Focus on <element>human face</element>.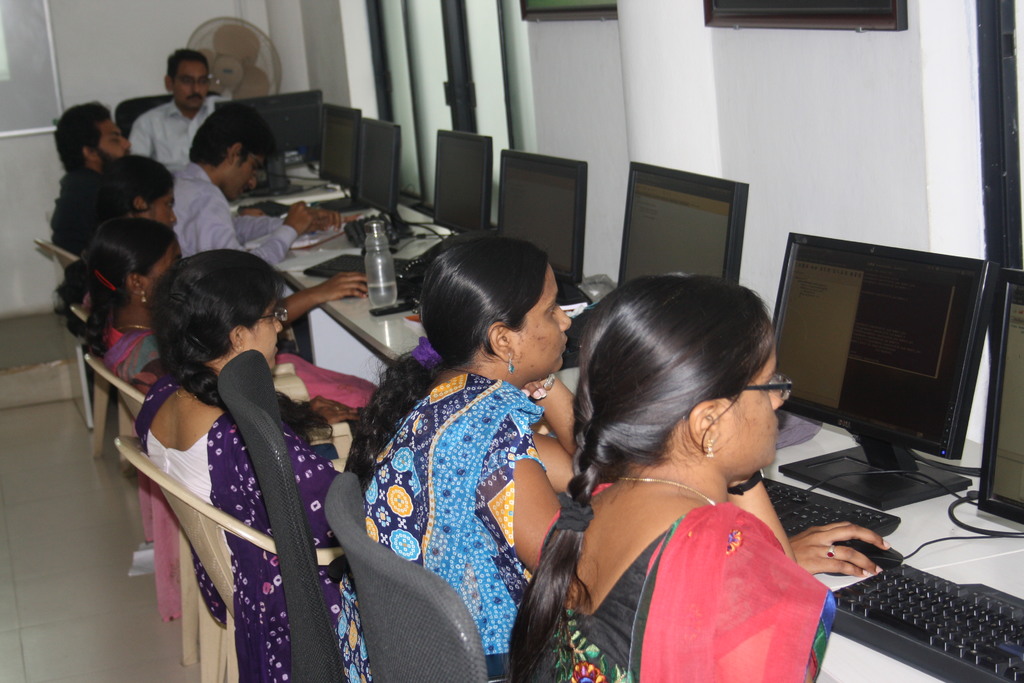
Focused at [145, 188, 177, 233].
